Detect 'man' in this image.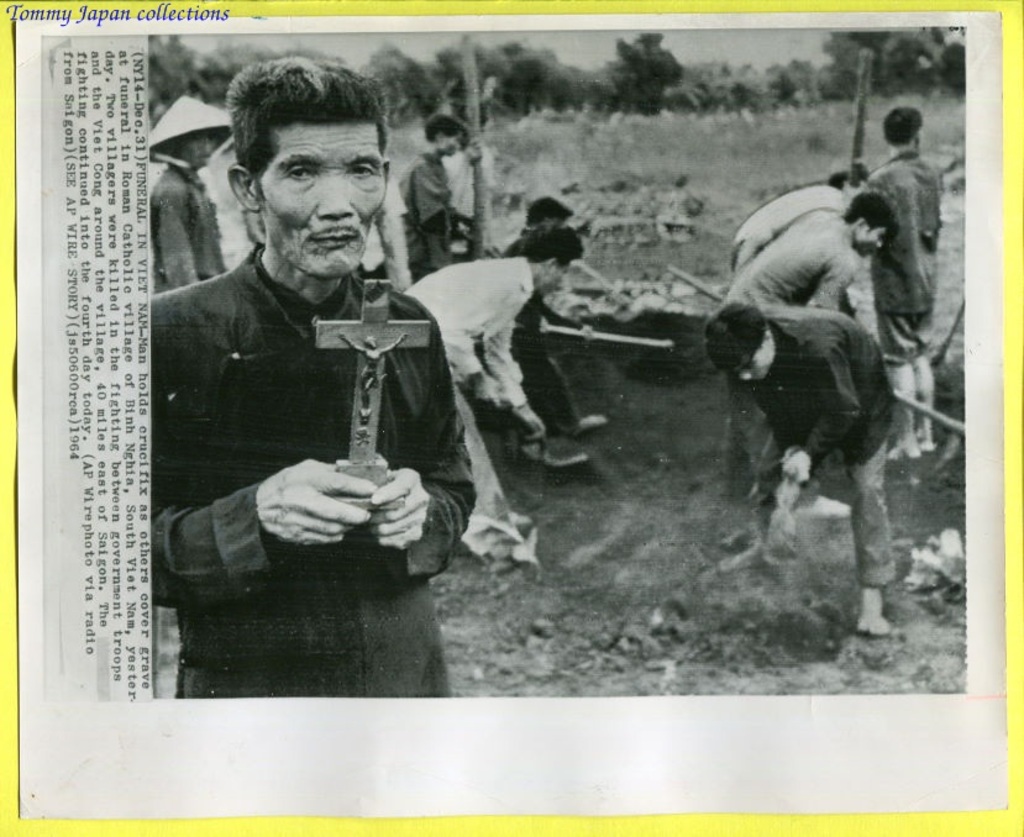
Detection: <box>719,191,893,322</box>.
